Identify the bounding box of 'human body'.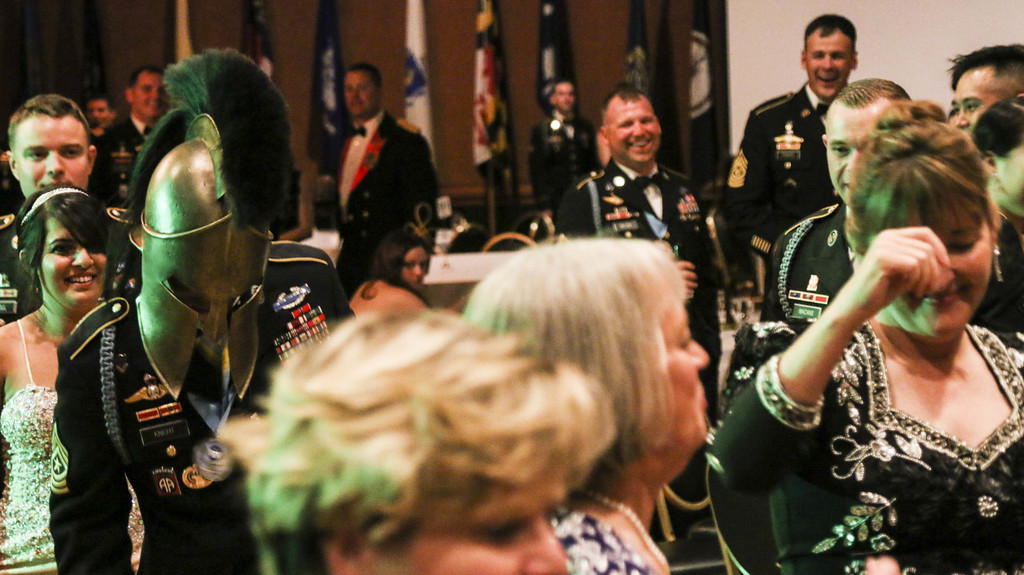
bbox(733, 85, 1023, 568).
